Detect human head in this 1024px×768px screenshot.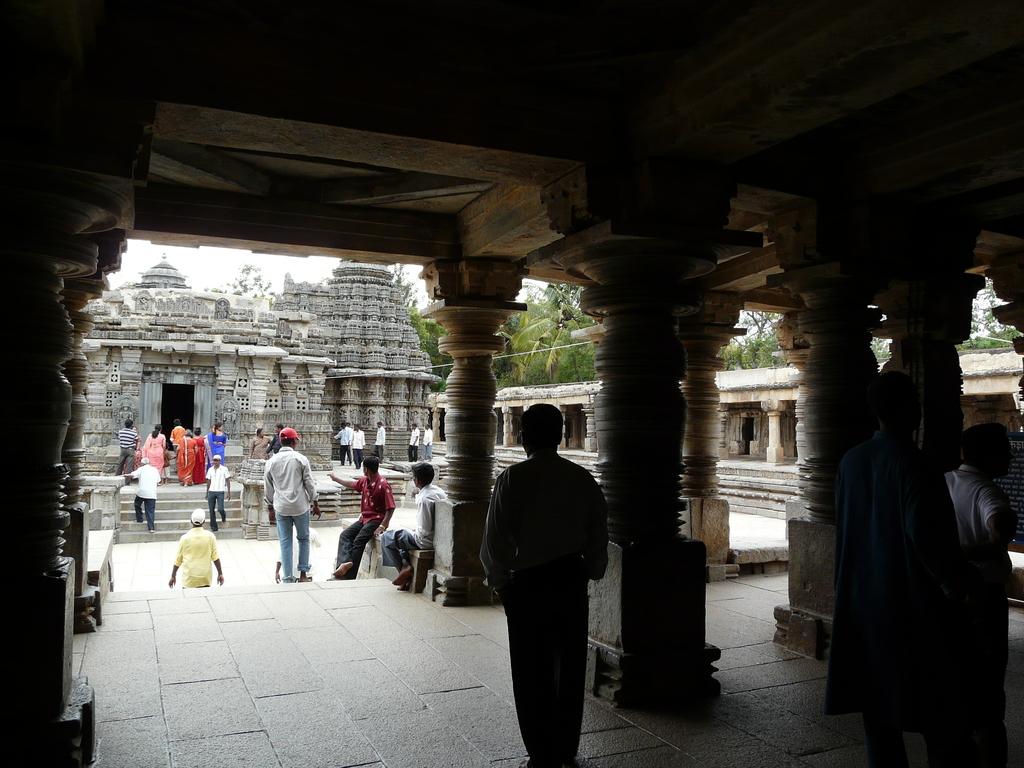
Detection: 423/422/431/426.
